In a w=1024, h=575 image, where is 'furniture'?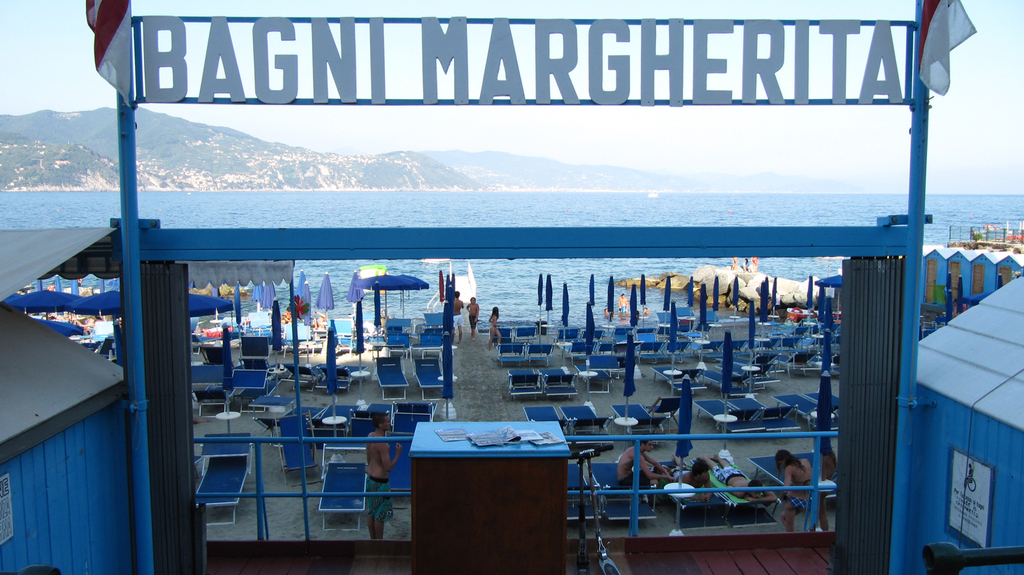
[x1=401, y1=421, x2=580, y2=572].
